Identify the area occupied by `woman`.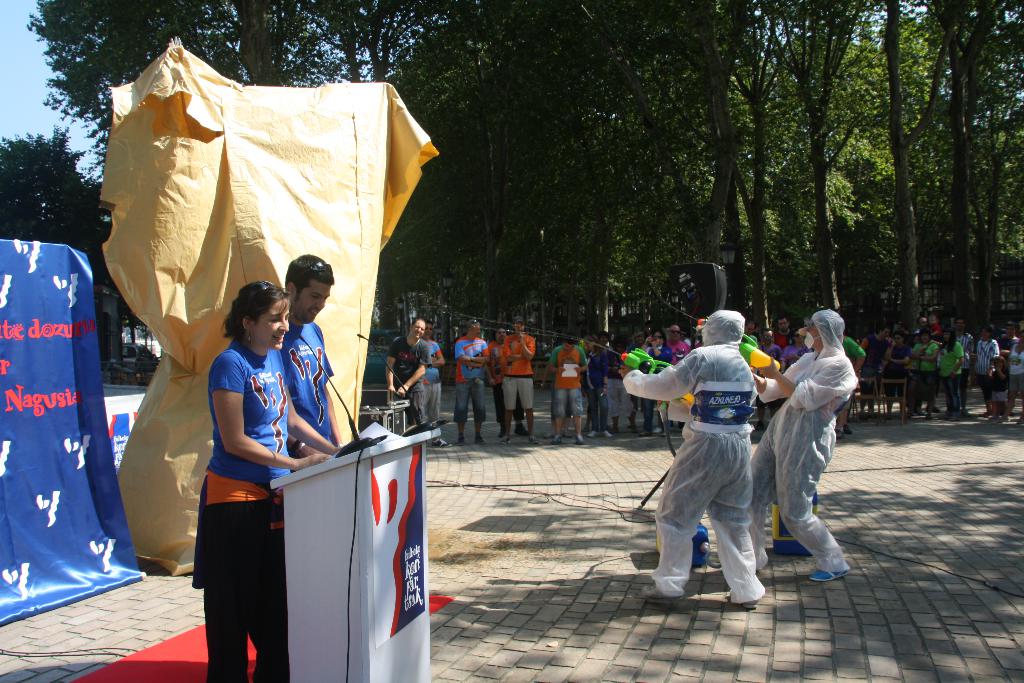
Area: detection(642, 331, 673, 434).
